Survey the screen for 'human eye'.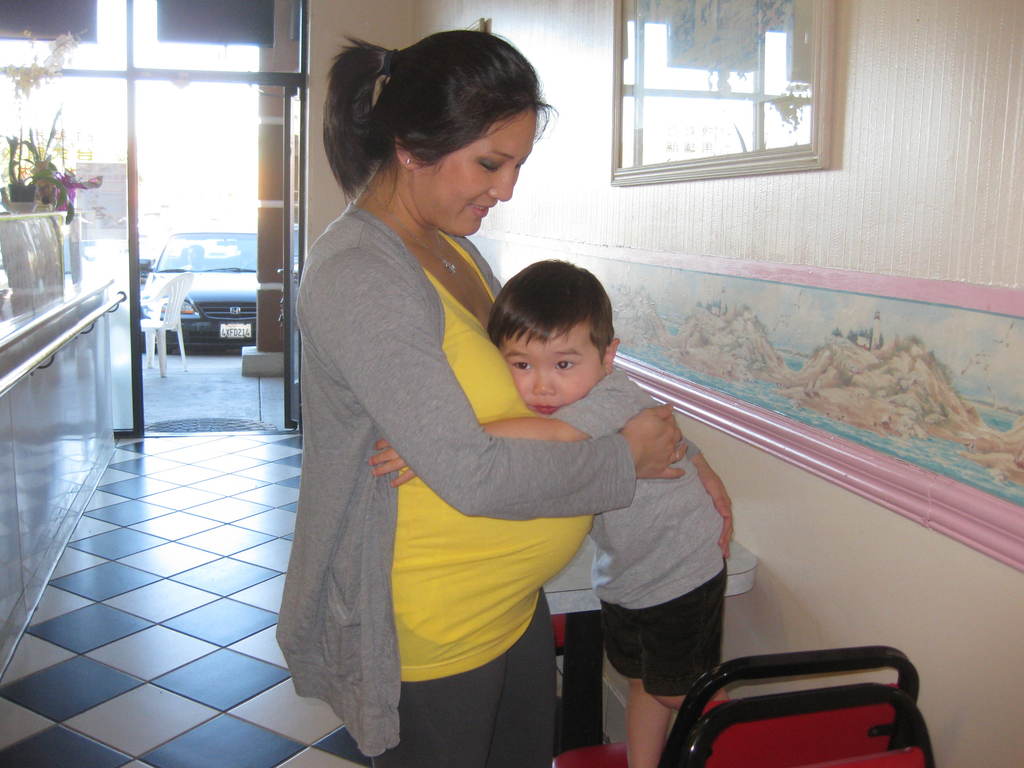
Survey found: (512, 358, 531, 369).
